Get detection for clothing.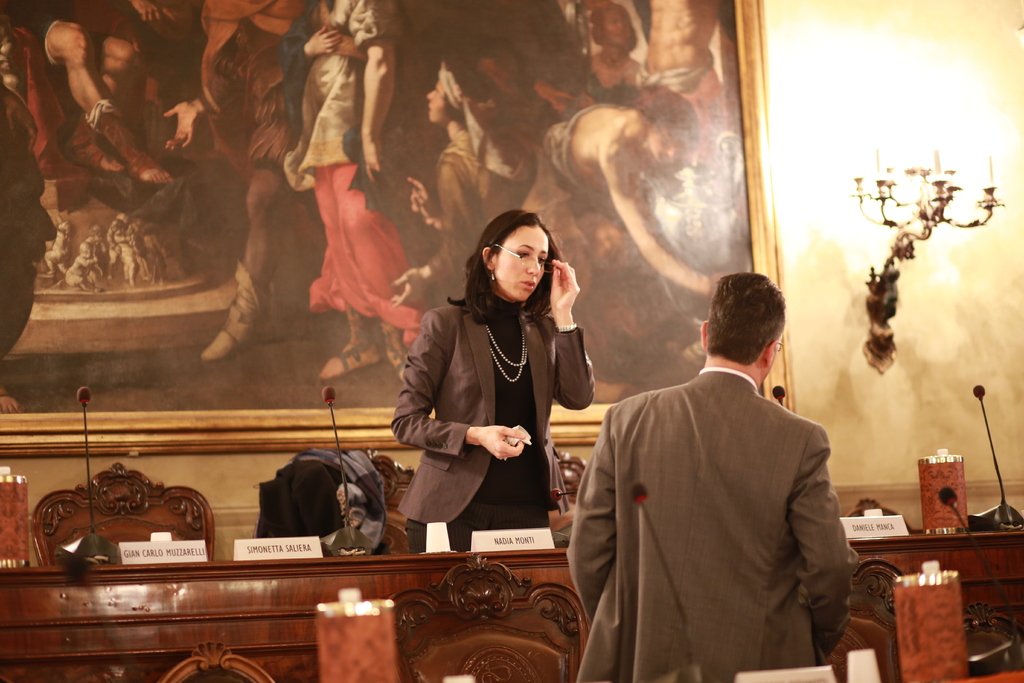
Detection: Rect(280, 0, 432, 341).
